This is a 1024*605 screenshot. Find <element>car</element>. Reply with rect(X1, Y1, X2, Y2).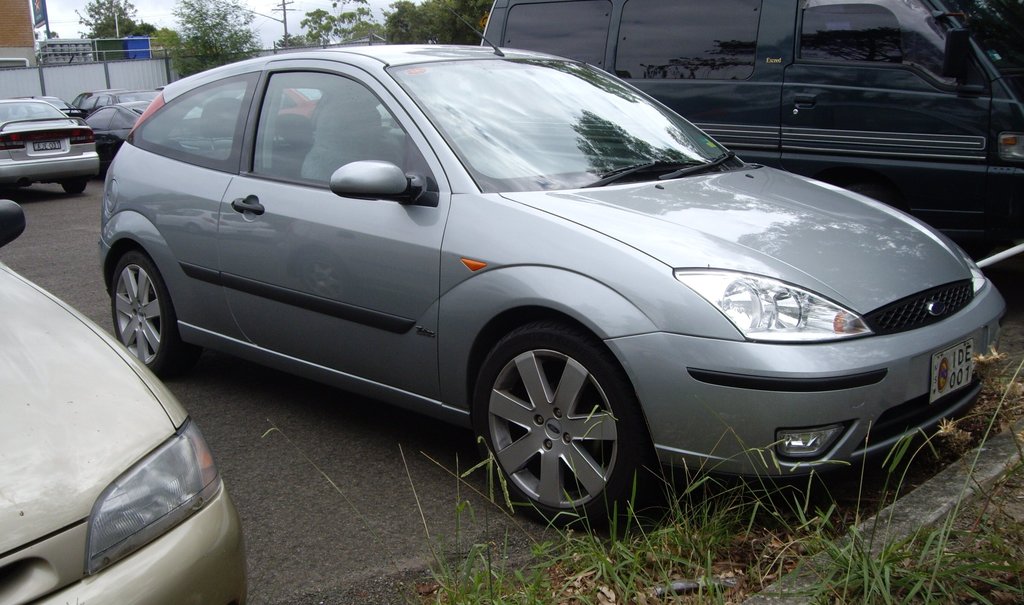
rect(28, 93, 72, 117).
